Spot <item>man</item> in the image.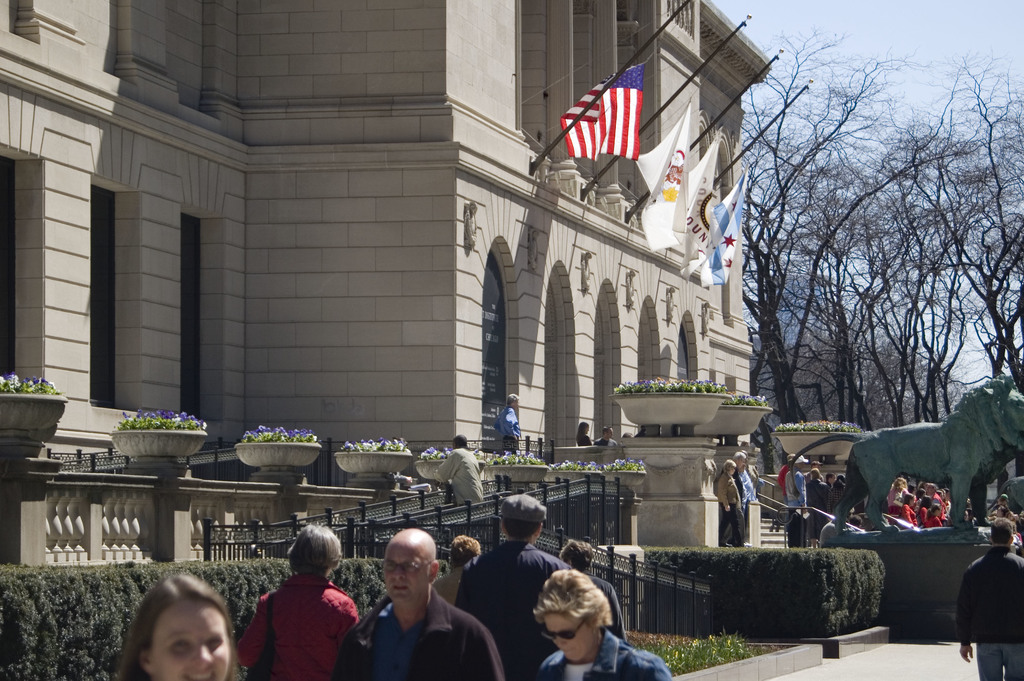
<item>man</item> found at x1=739, y1=469, x2=757, y2=543.
